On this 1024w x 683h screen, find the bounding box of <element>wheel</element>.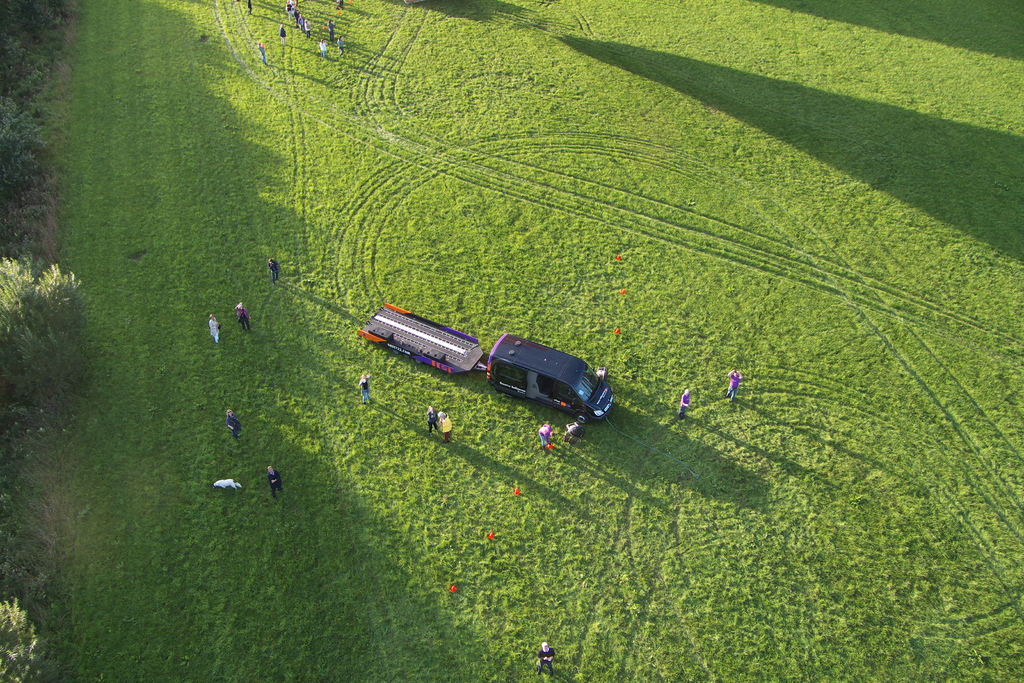
Bounding box: detection(573, 427, 586, 437).
